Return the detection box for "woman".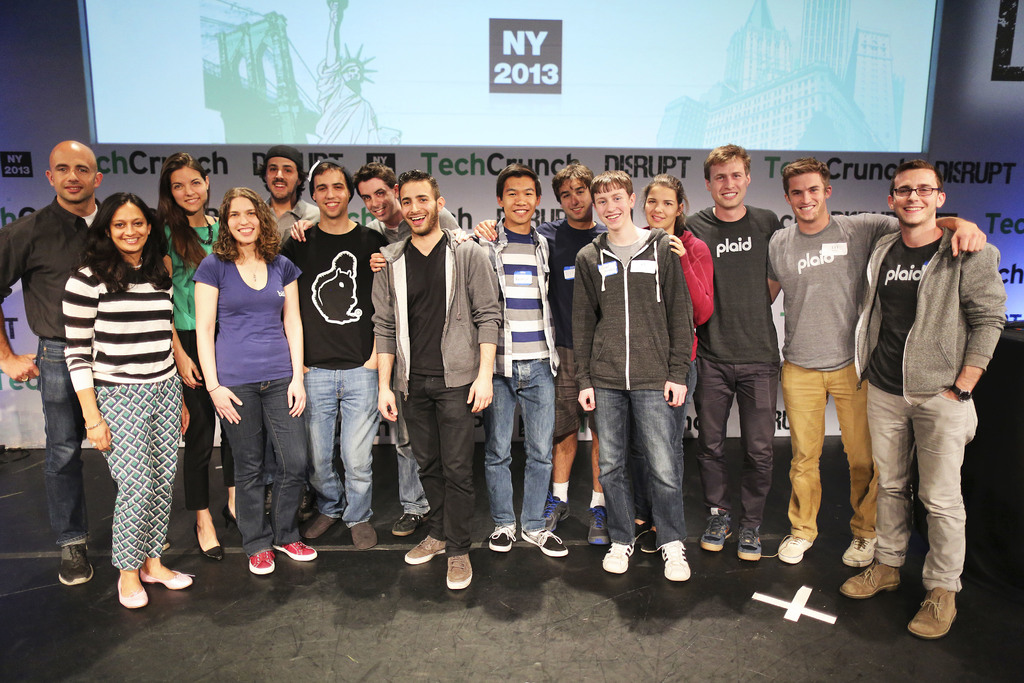
639, 173, 710, 554.
